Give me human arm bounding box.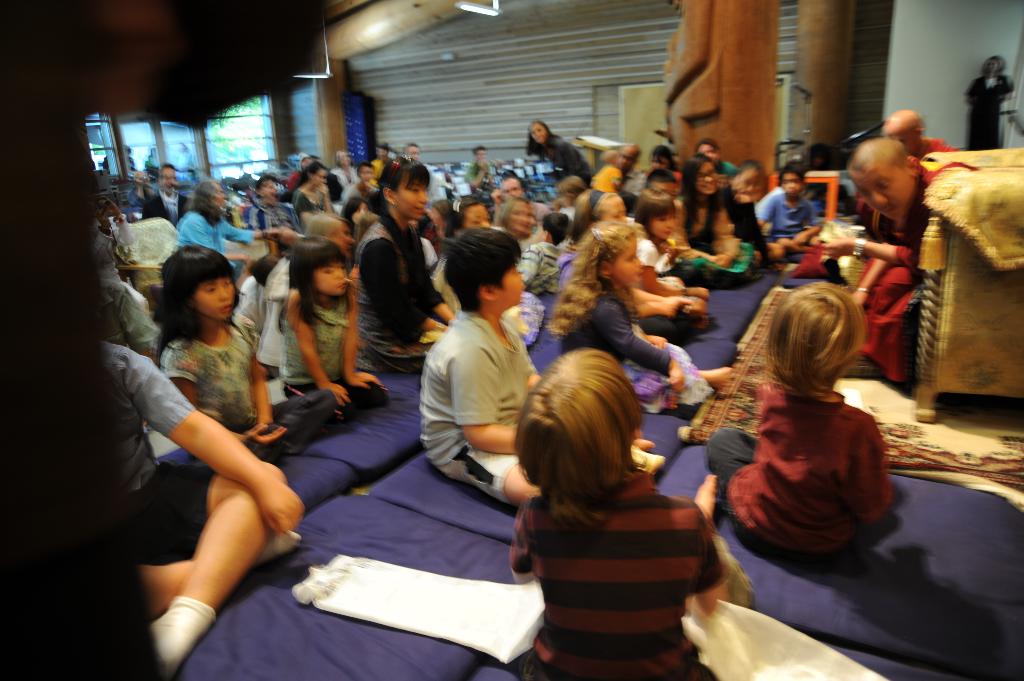
rect(157, 345, 295, 447).
